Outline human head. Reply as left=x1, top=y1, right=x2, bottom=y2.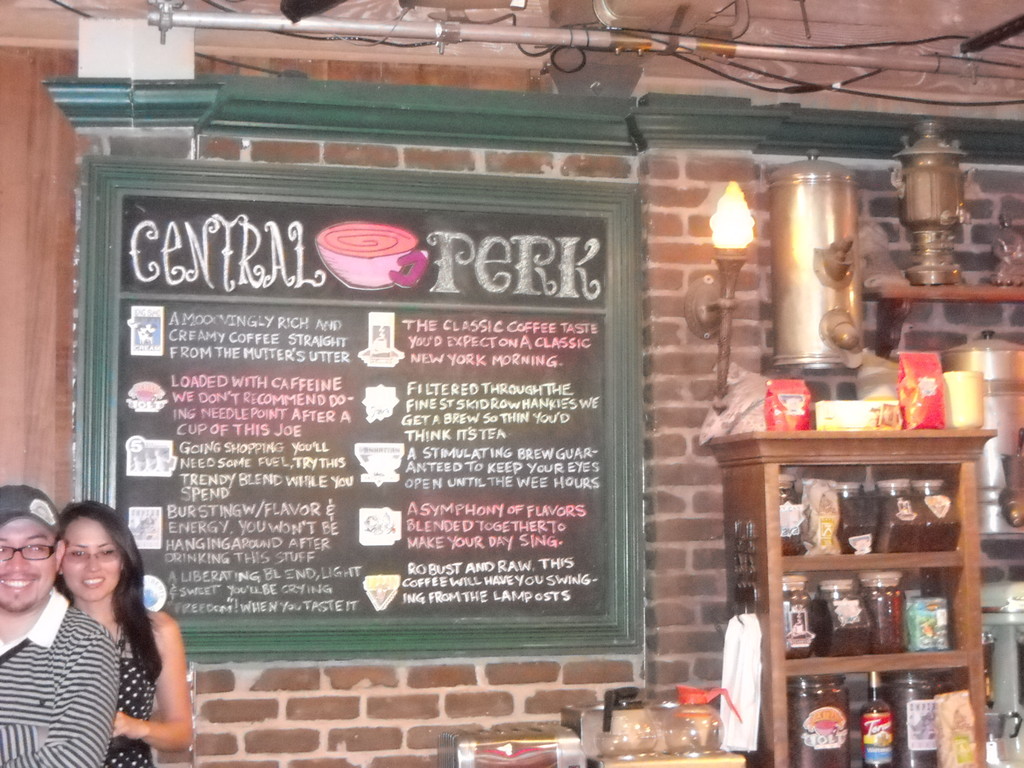
left=42, top=524, right=133, bottom=629.
